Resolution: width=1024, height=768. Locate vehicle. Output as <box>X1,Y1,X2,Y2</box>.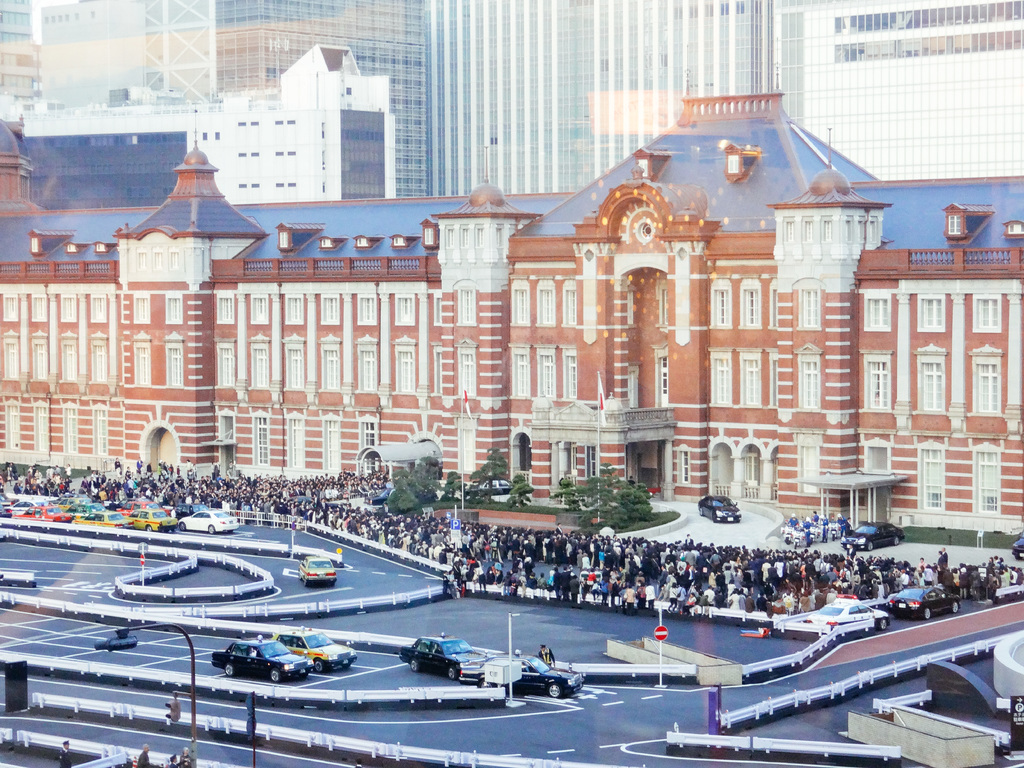
<box>780,520,796,547</box>.
